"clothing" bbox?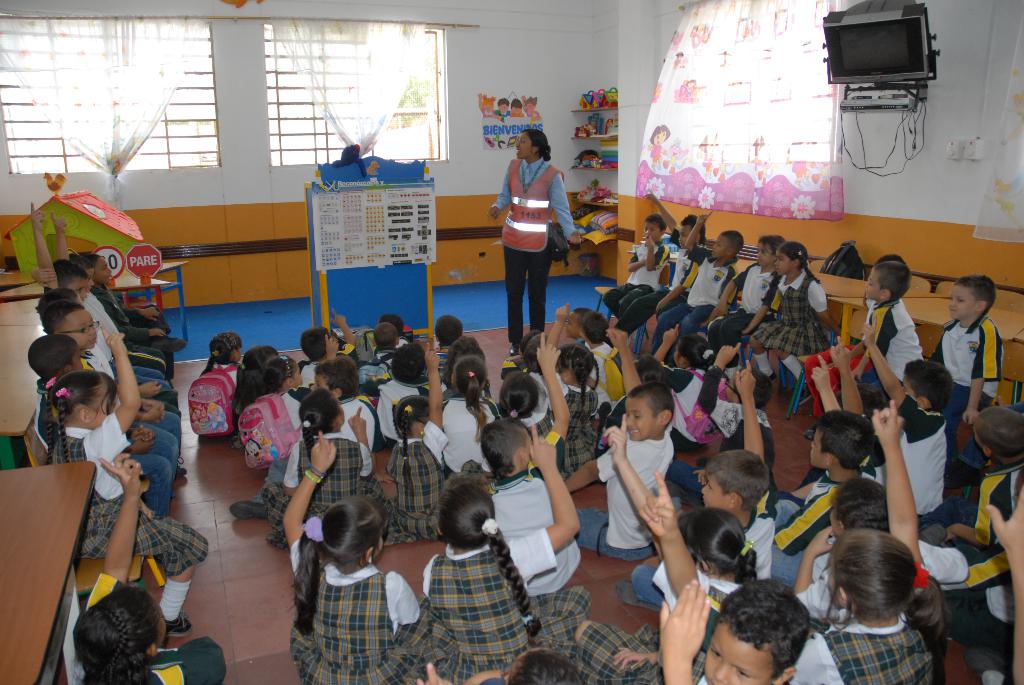
left=475, top=467, right=588, bottom=590
